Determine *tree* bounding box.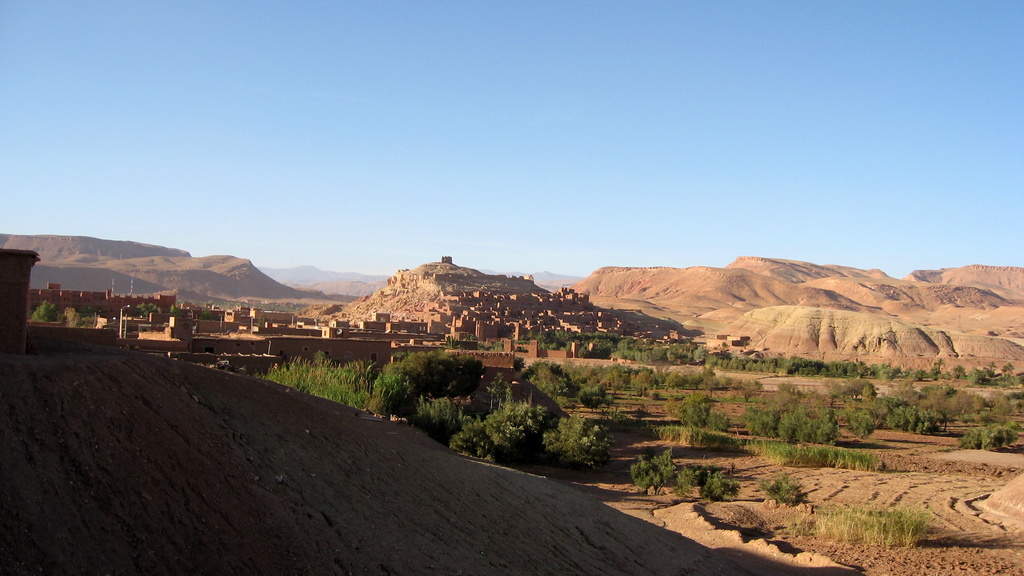
Determined: {"left": 60, "top": 307, "right": 82, "bottom": 323}.
